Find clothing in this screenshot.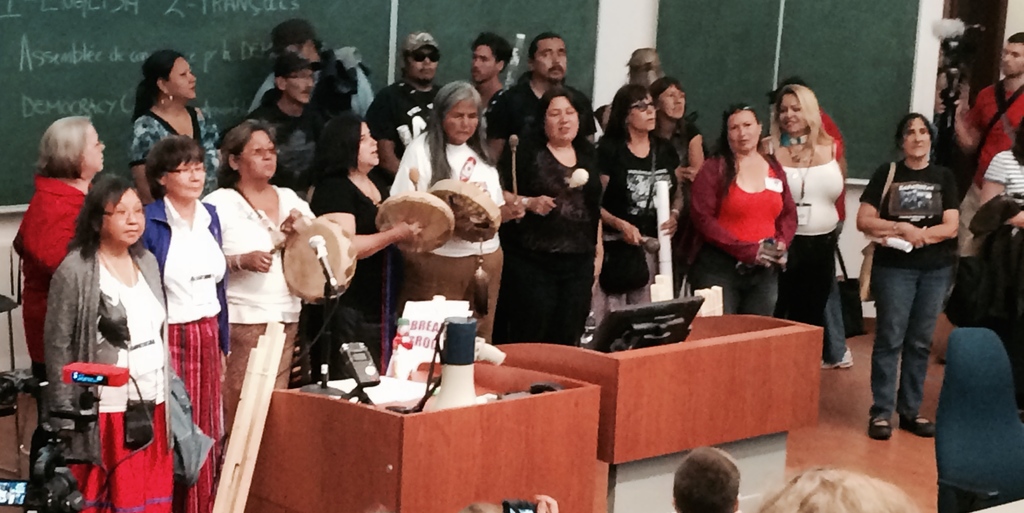
The bounding box for clothing is 986,146,1023,196.
